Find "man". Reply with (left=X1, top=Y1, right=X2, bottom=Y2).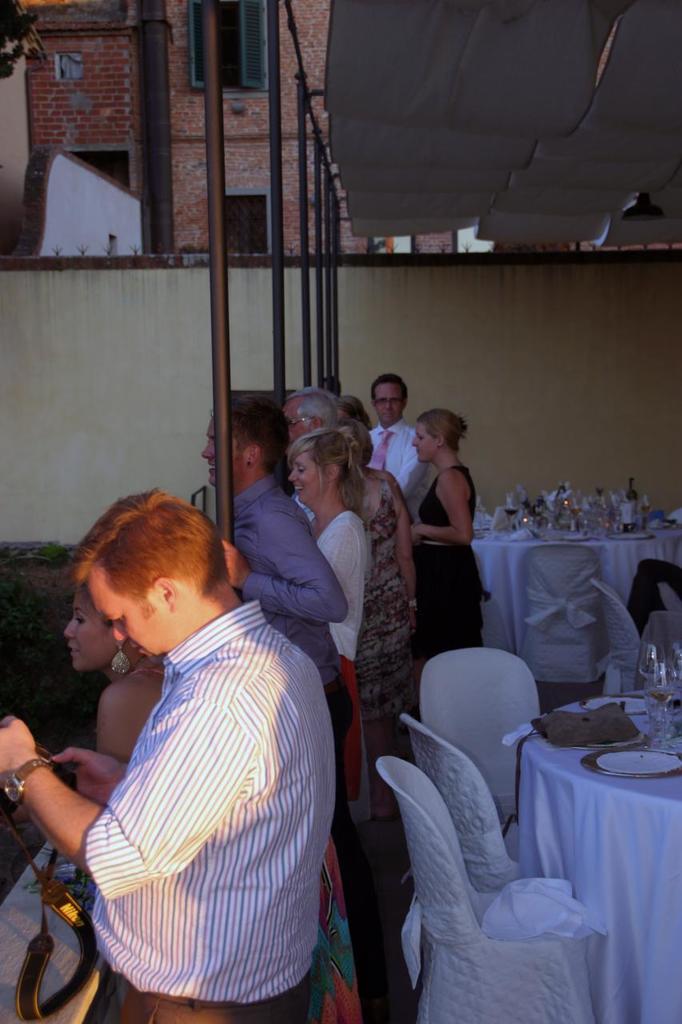
(left=282, top=386, right=337, bottom=440).
